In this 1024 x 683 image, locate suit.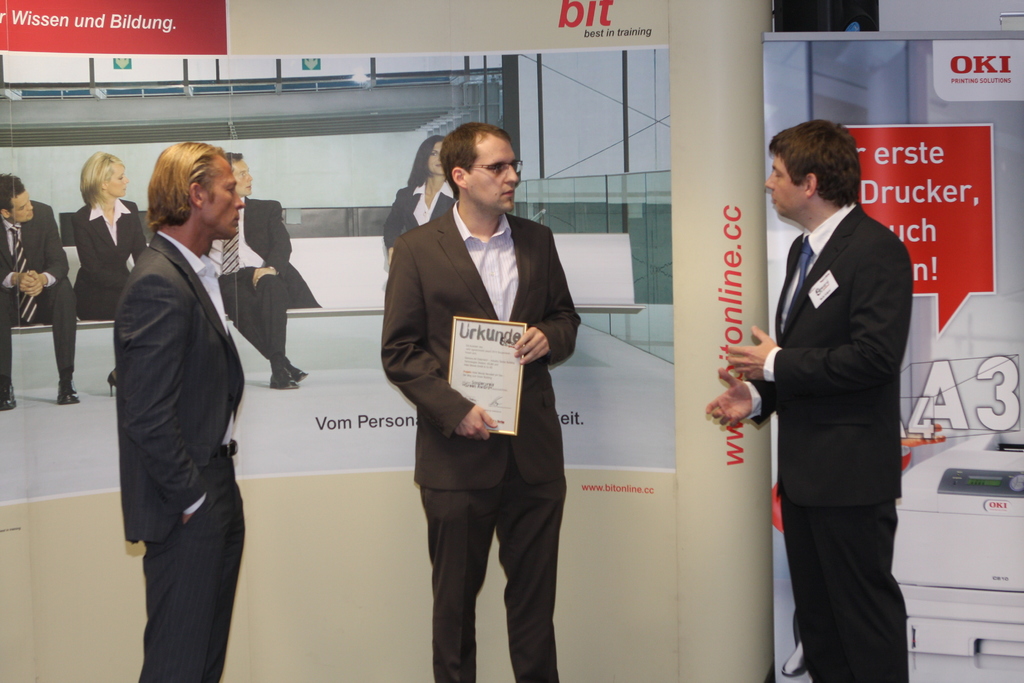
Bounding box: locate(77, 204, 144, 317).
